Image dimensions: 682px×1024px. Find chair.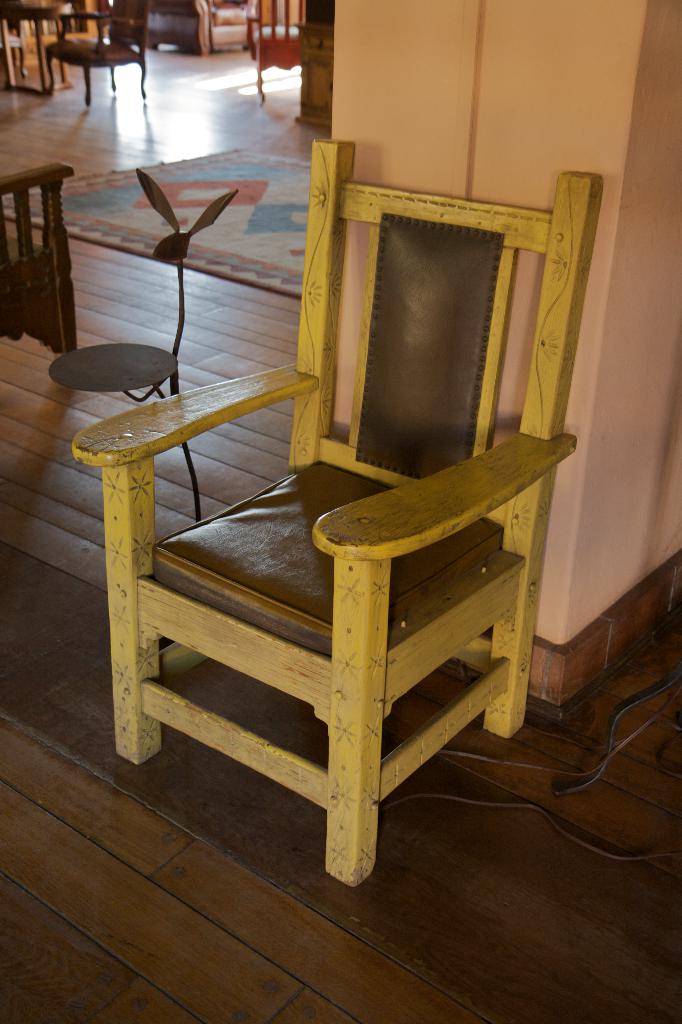
62:142:589:872.
